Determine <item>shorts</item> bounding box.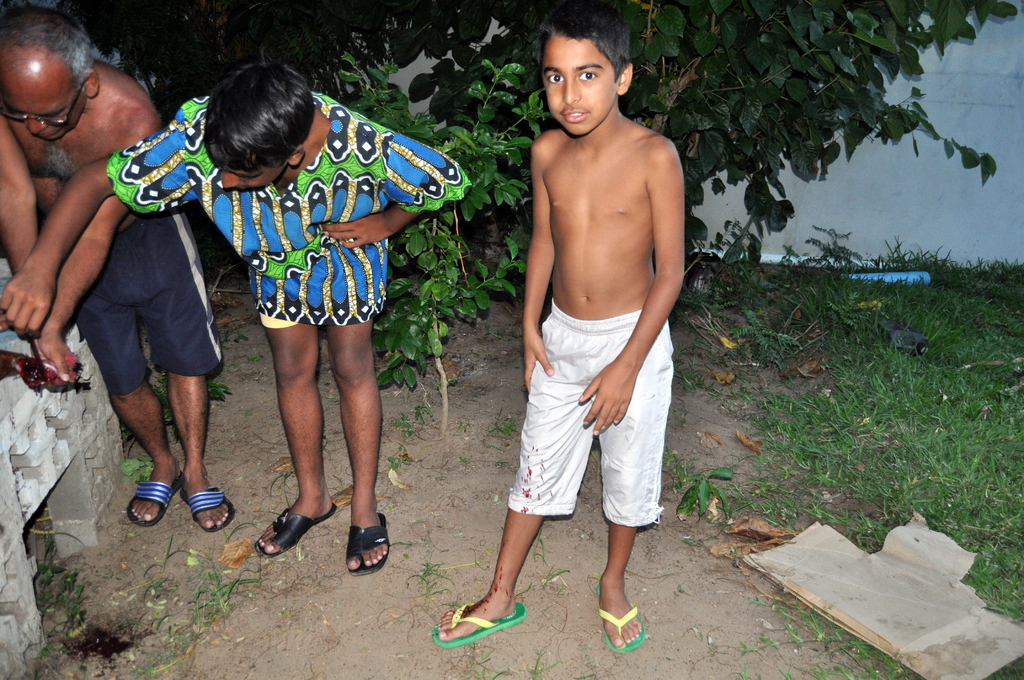
Determined: x1=69 y1=219 x2=229 y2=396.
